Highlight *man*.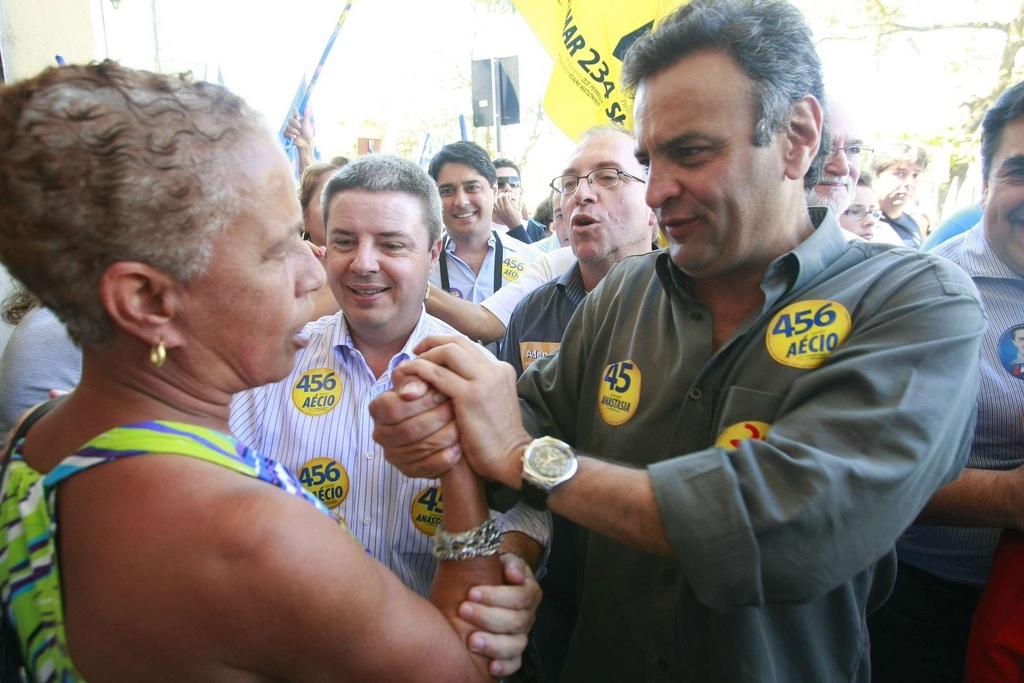
Highlighted region: (x1=505, y1=122, x2=669, y2=376).
